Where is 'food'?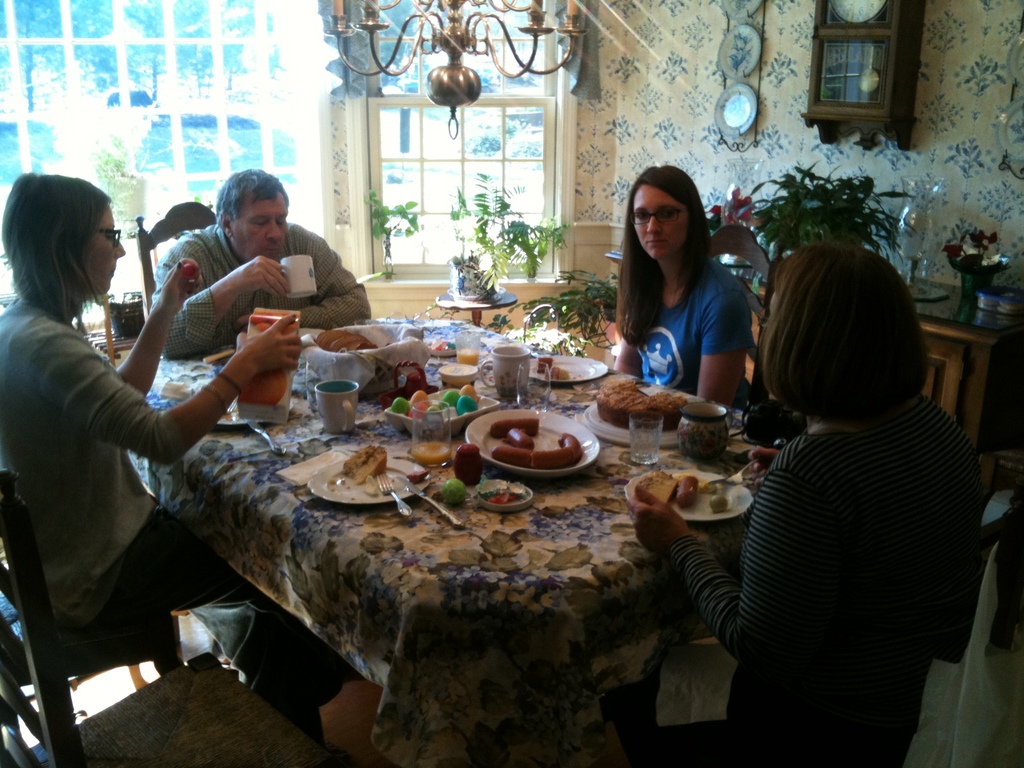
x1=535, y1=353, x2=552, y2=372.
